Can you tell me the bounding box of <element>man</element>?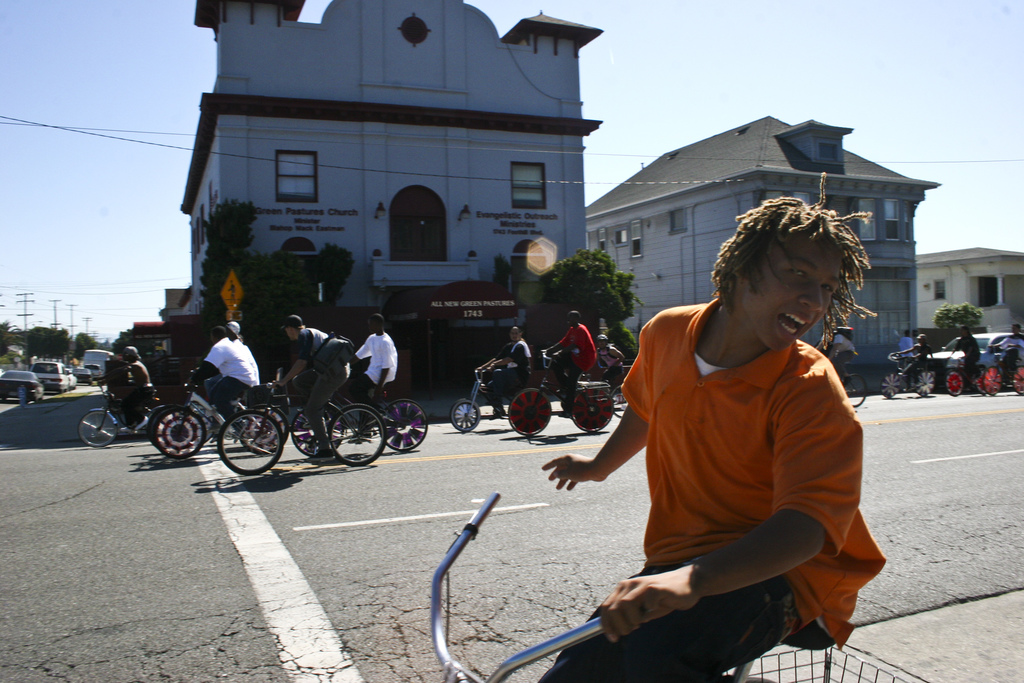
box=[434, 136, 859, 672].
